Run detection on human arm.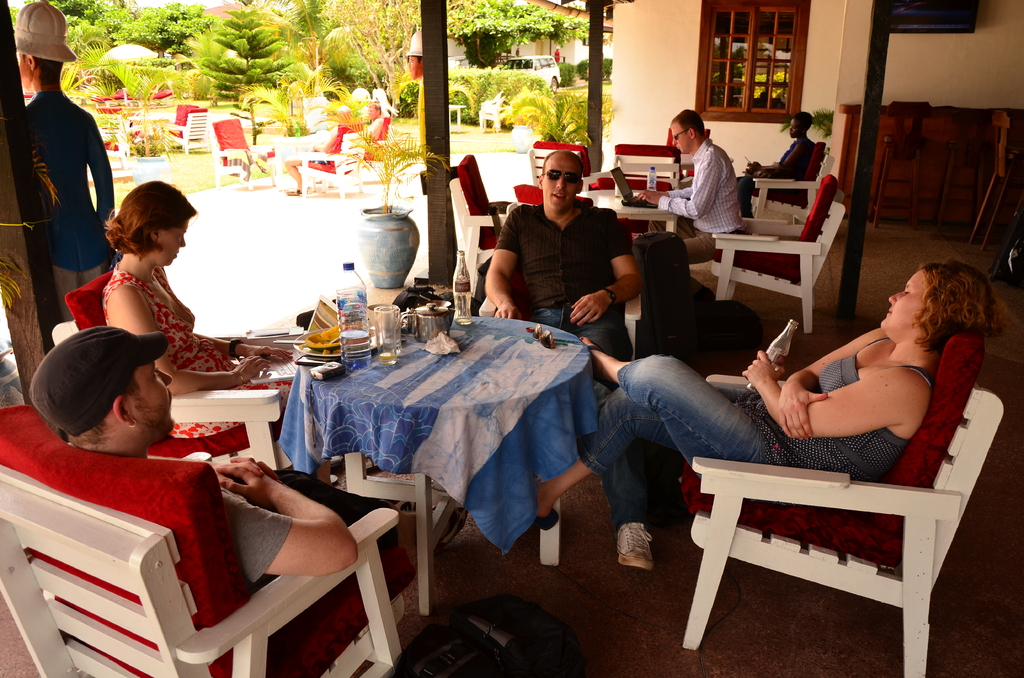
Result: (left=656, top=186, right=695, bottom=198).
